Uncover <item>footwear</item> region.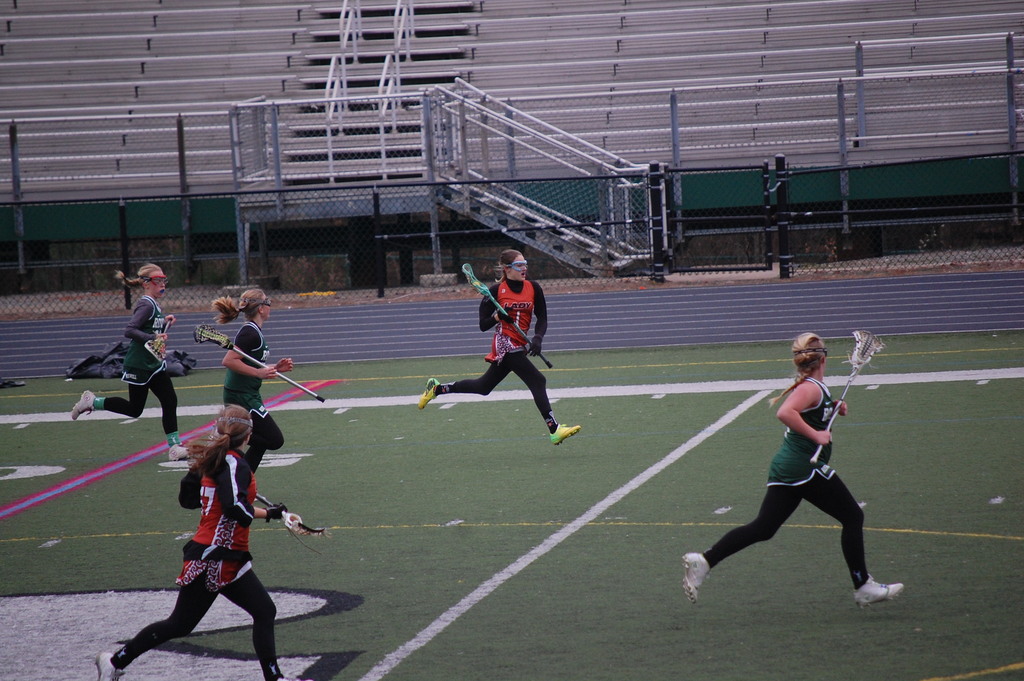
Uncovered: detection(420, 376, 440, 410).
